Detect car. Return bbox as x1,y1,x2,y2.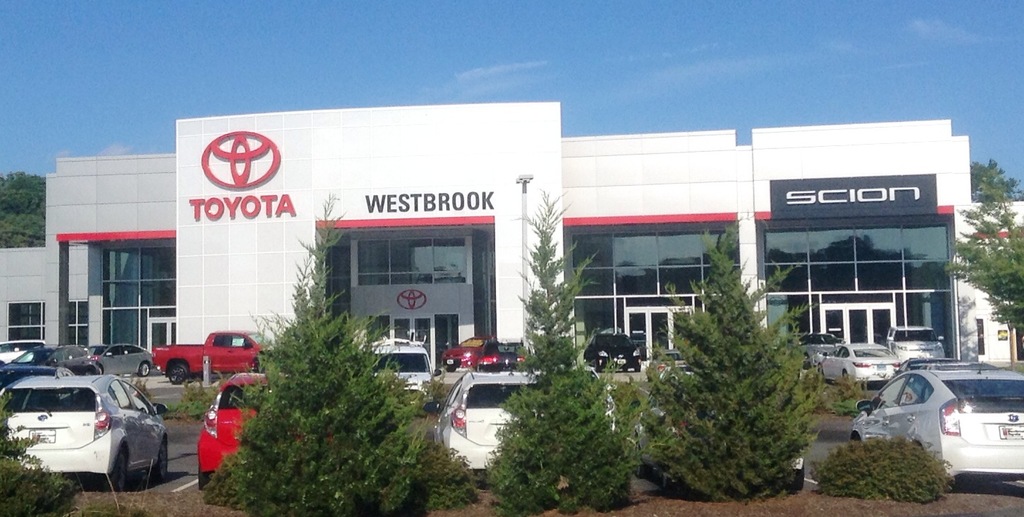
805,340,909,392.
